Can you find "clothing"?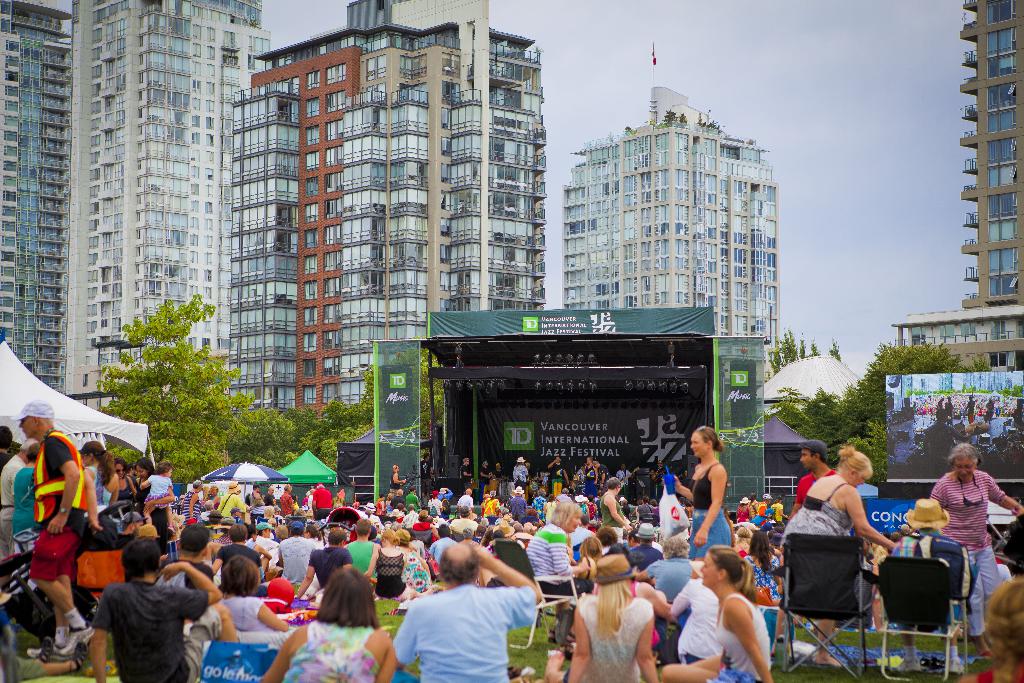
Yes, bounding box: (717,595,774,682).
